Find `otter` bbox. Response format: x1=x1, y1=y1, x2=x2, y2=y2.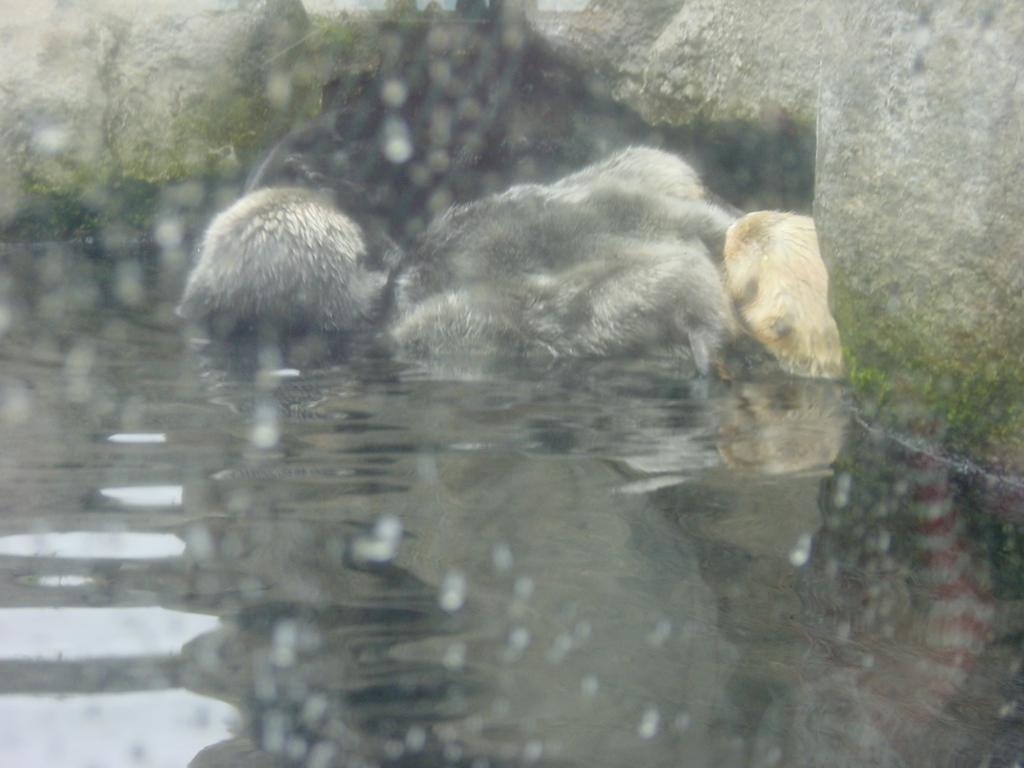
x1=366, y1=145, x2=747, y2=375.
